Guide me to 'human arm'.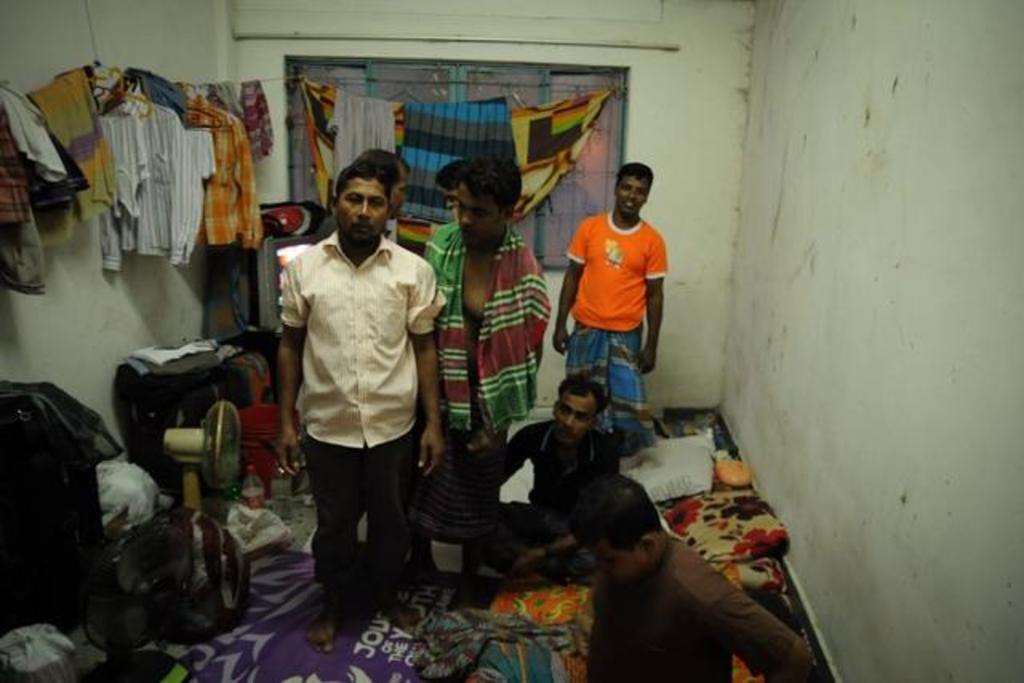
Guidance: left=547, top=222, right=584, bottom=358.
